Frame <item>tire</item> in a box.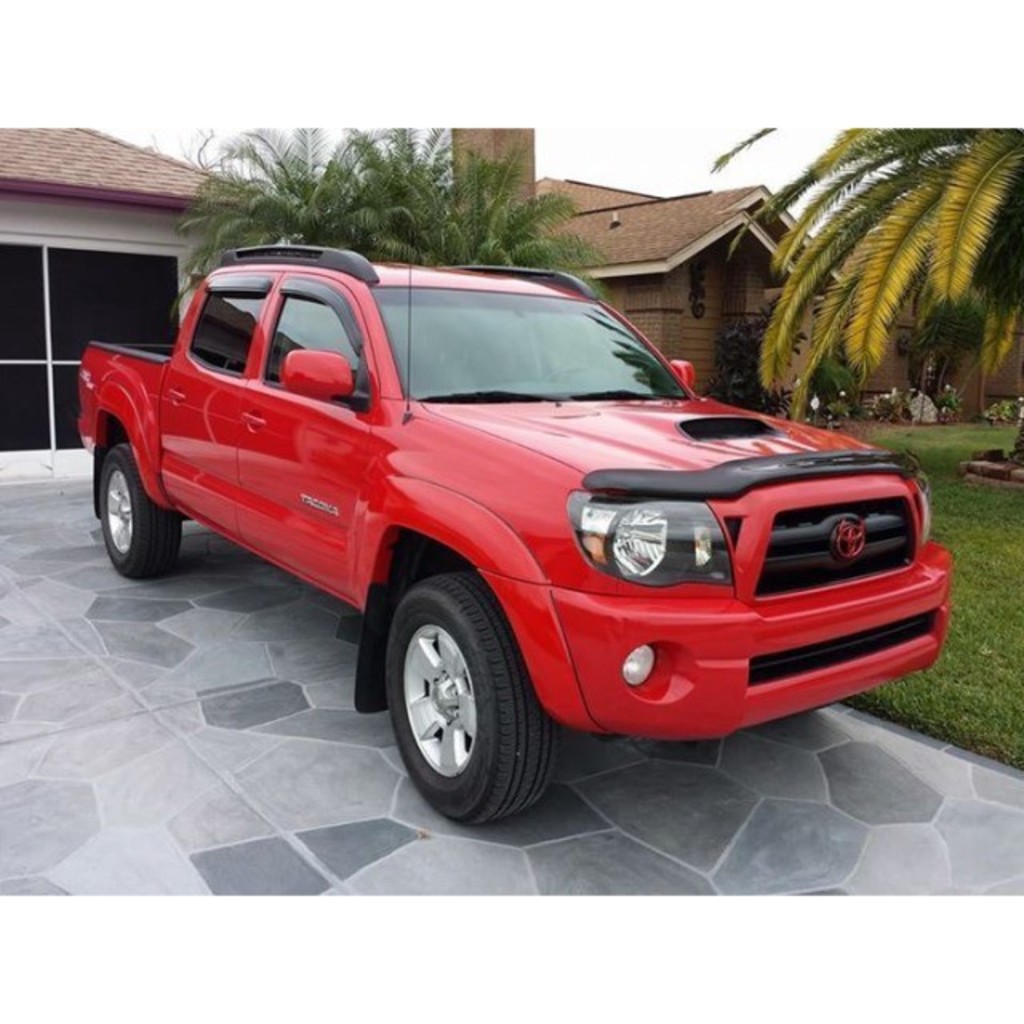
(366,541,558,838).
